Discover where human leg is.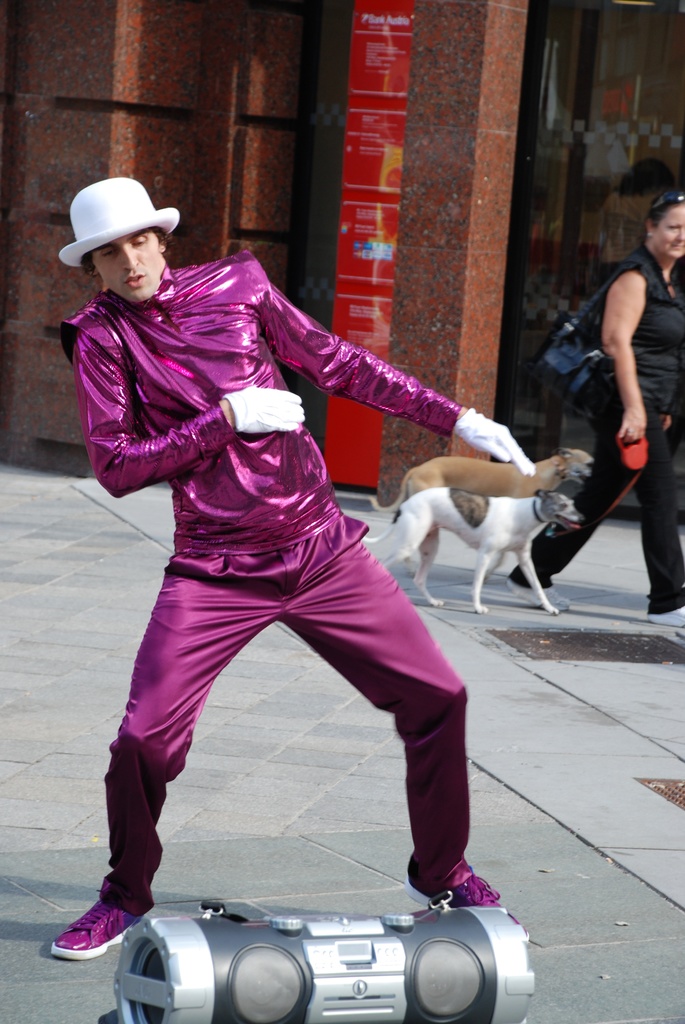
Discovered at <box>44,538,270,962</box>.
